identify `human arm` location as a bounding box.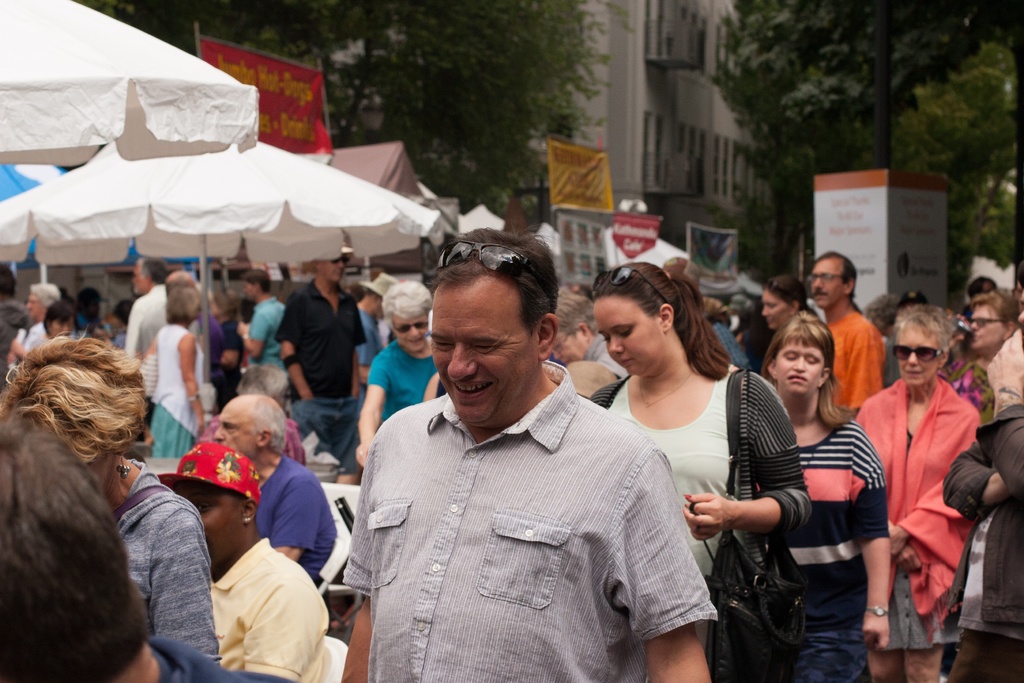
BBox(137, 331, 166, 409).
